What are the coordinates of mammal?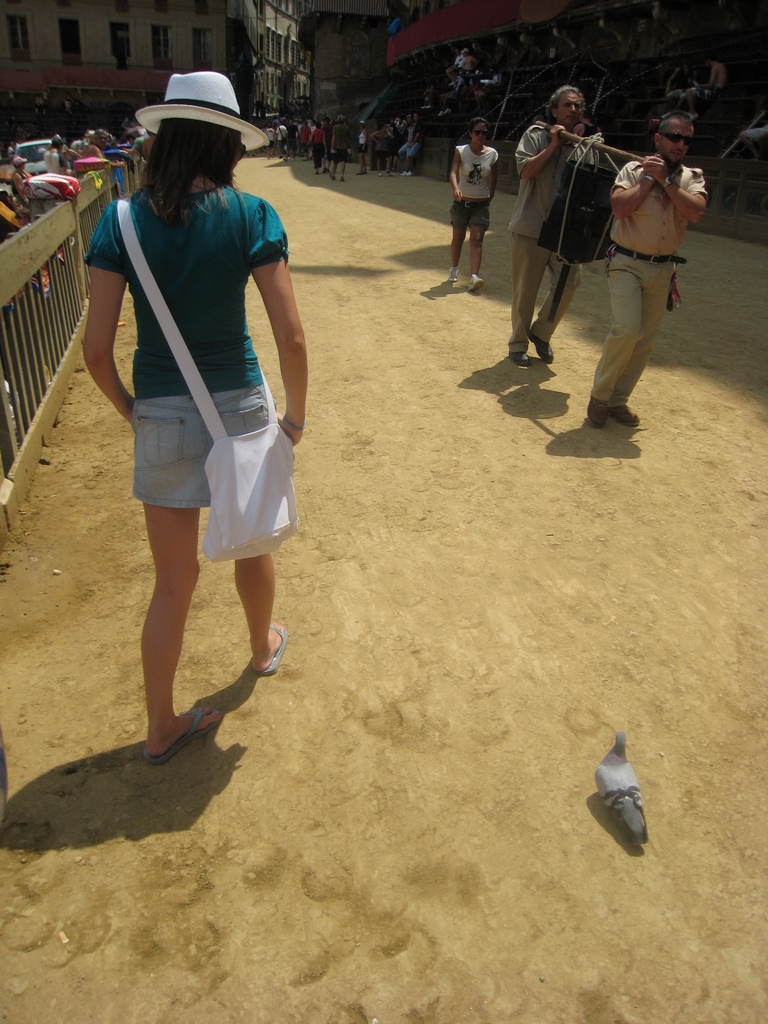
690:58:733:97.
